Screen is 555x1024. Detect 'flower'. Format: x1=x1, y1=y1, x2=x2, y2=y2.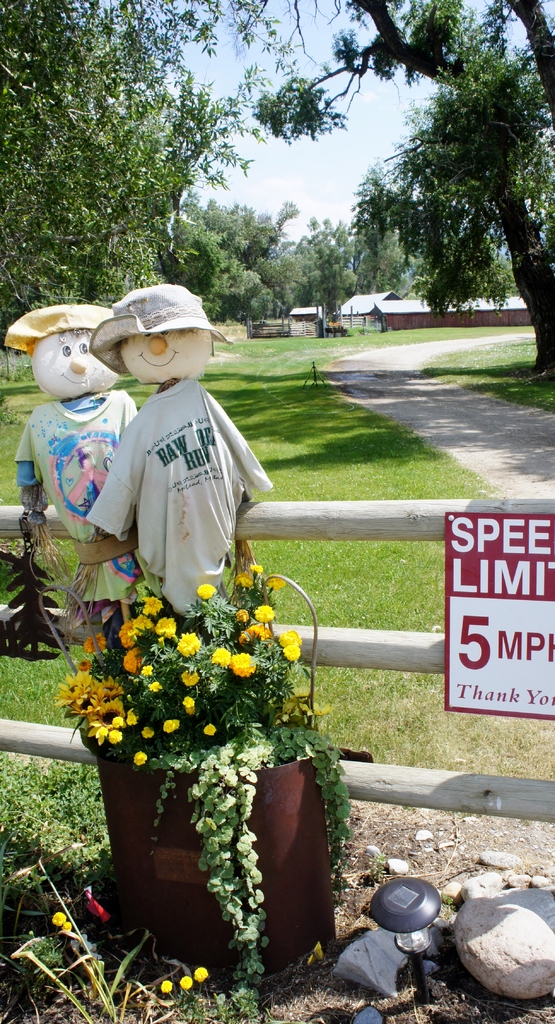
x1=85, y1=631, x2=111, y2=652.
